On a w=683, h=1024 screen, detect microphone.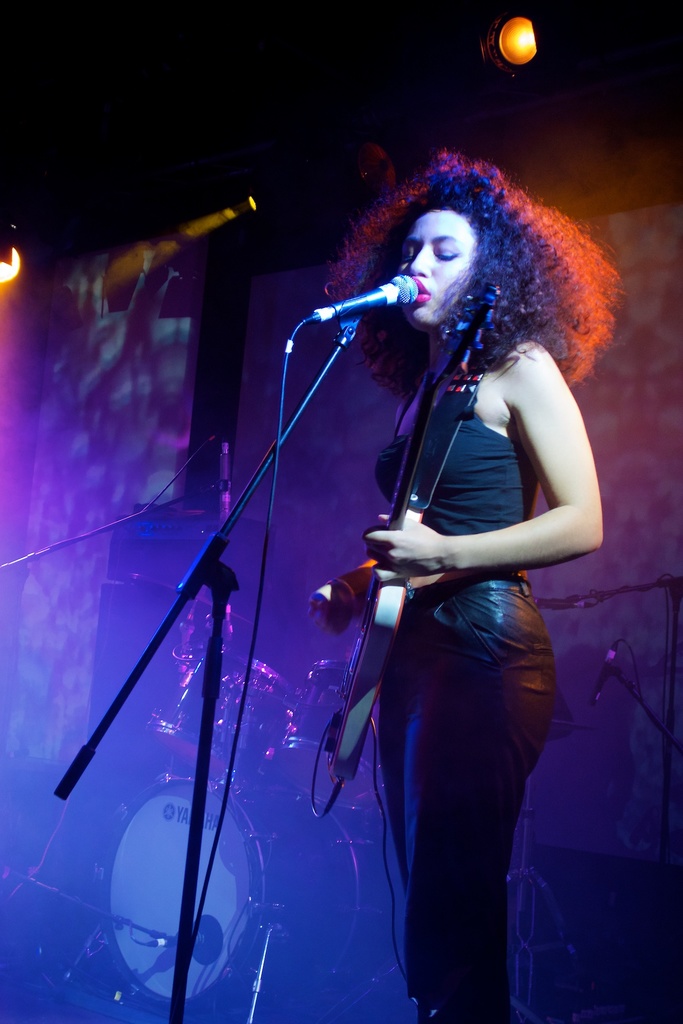
<region>297, 269, 421, 326</region>.
